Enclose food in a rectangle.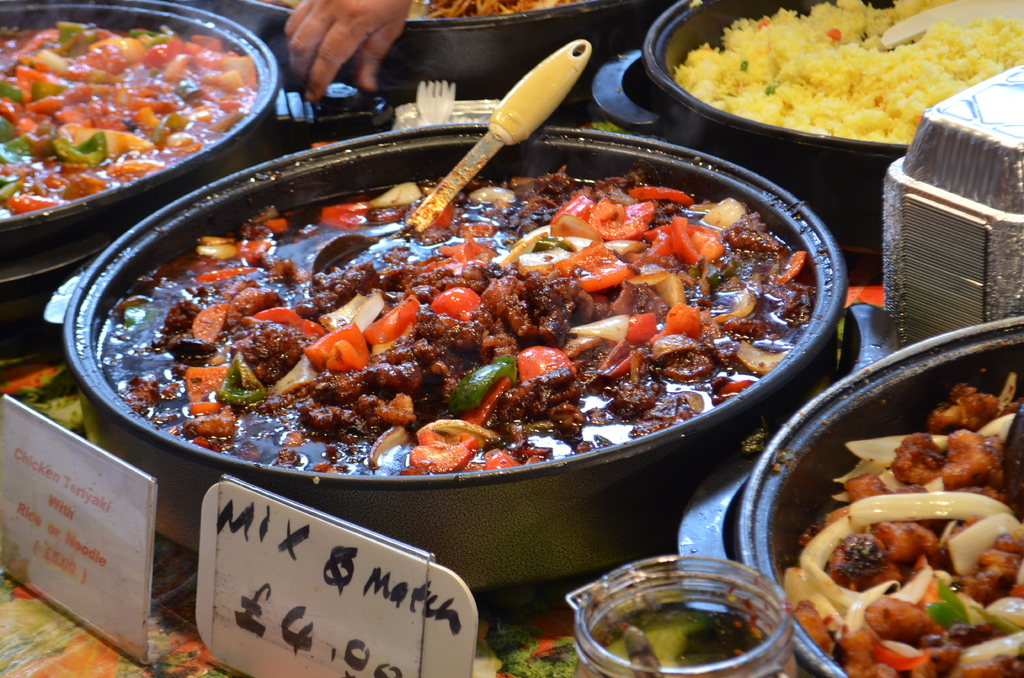
bbox=[784, 369, 1023, 677].
